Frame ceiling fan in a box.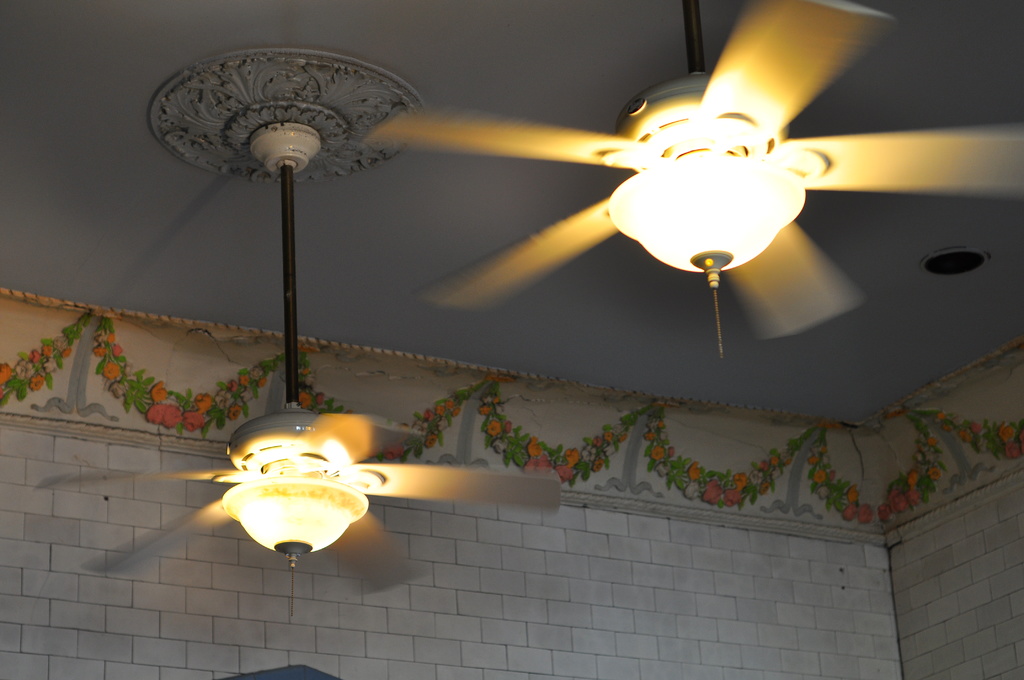
[left=42, top=118, right=566, bottom=608].
